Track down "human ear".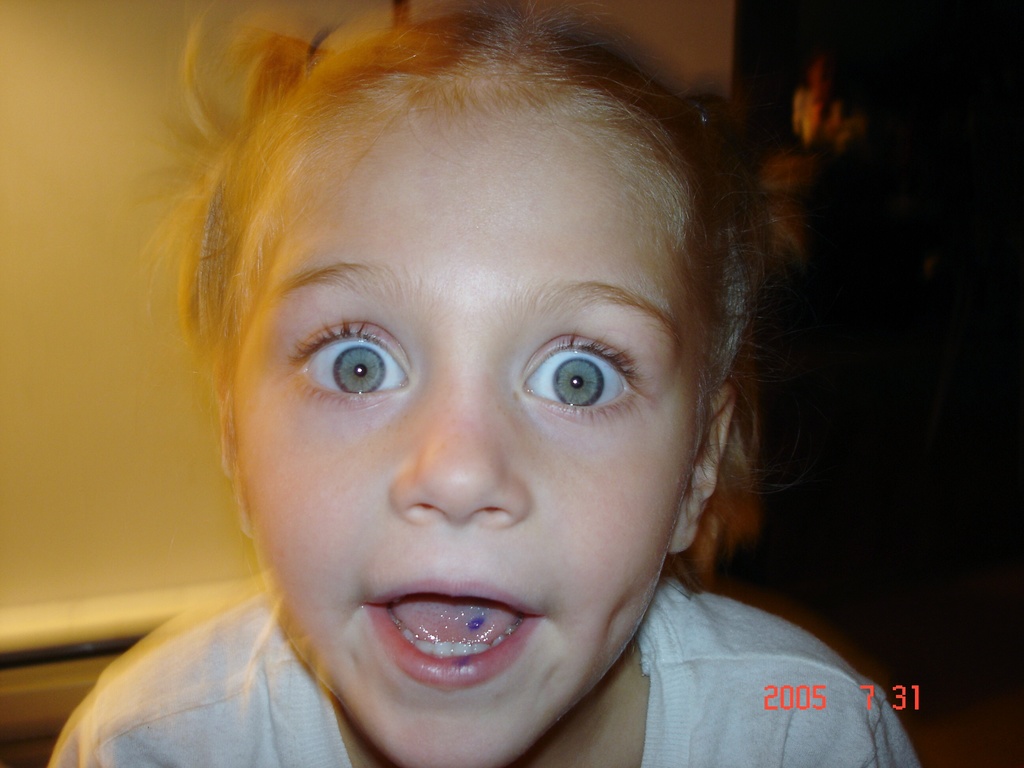
Tracked to 669/387/731/553.
